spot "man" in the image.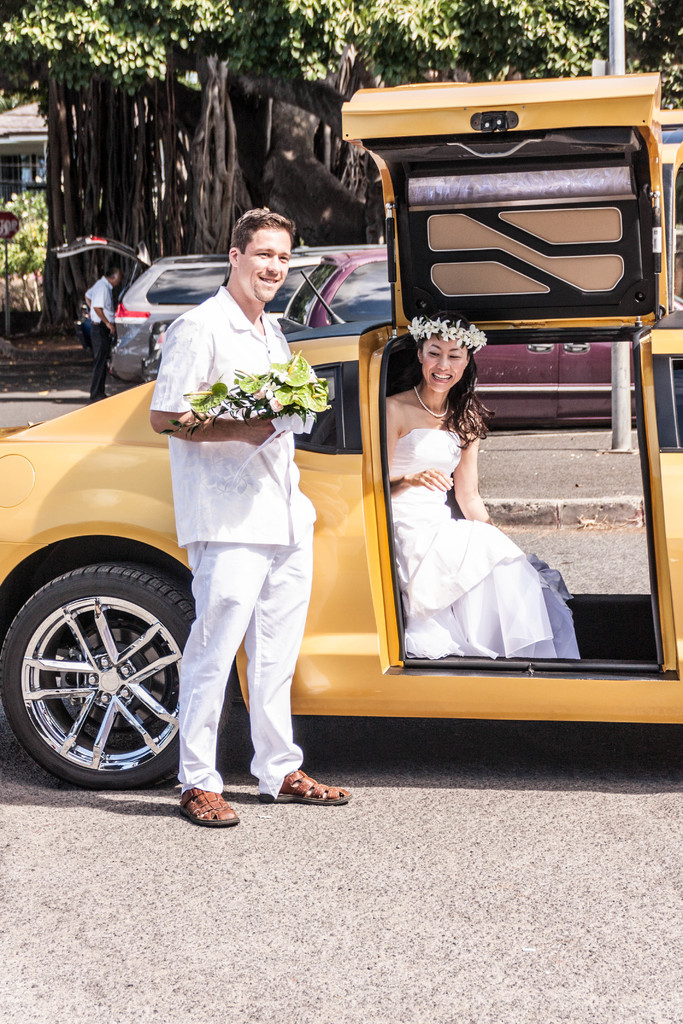
"man" found at [144, 186, 333, 790].
